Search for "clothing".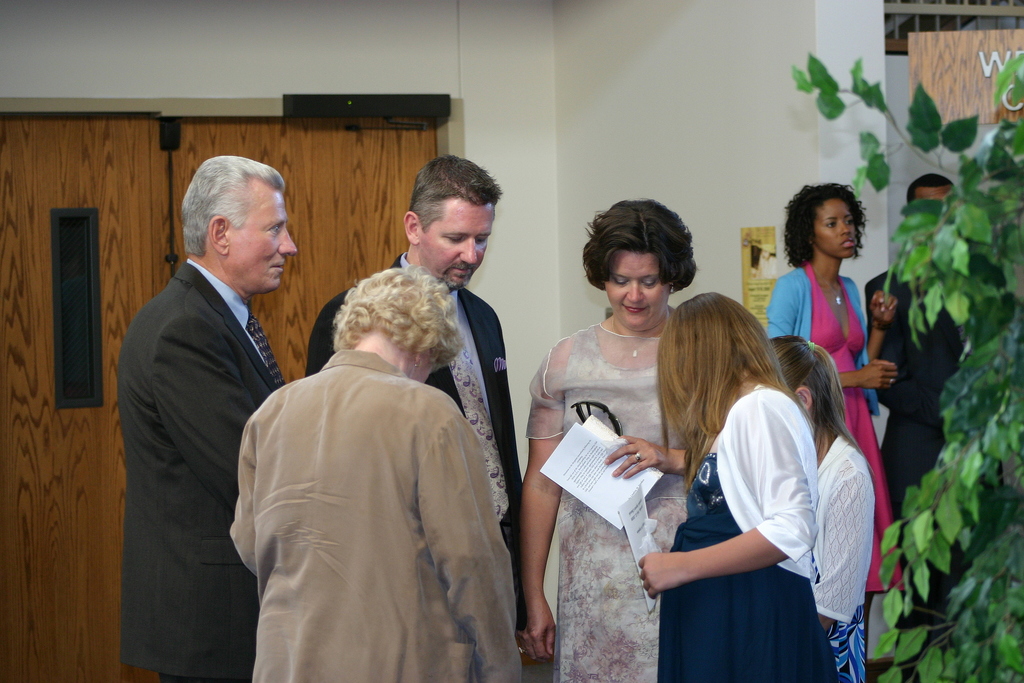
Found at detection(875, 244, 1014, 616).
